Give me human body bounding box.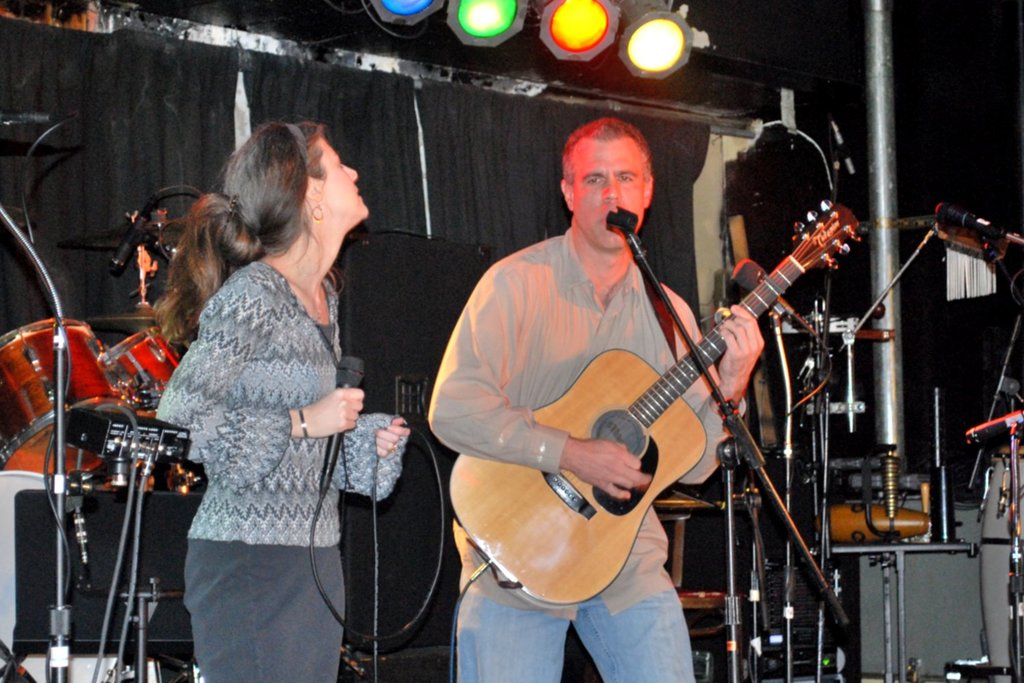
crop(156, 115, 408, 682).
